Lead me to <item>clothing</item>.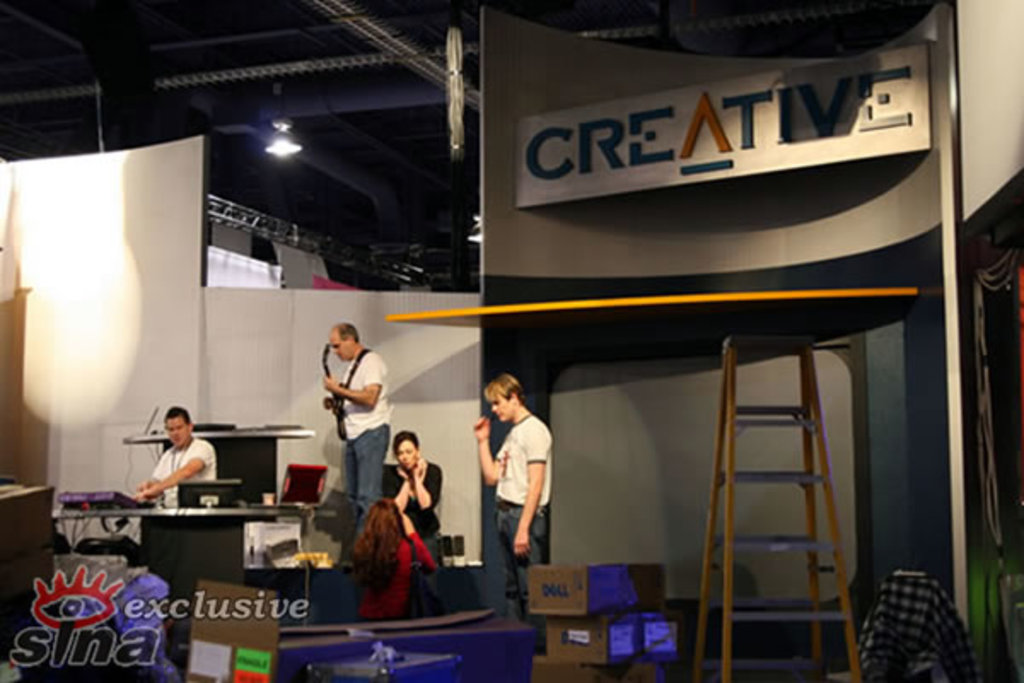
Lead to box=[138, 439, 225, 524].
